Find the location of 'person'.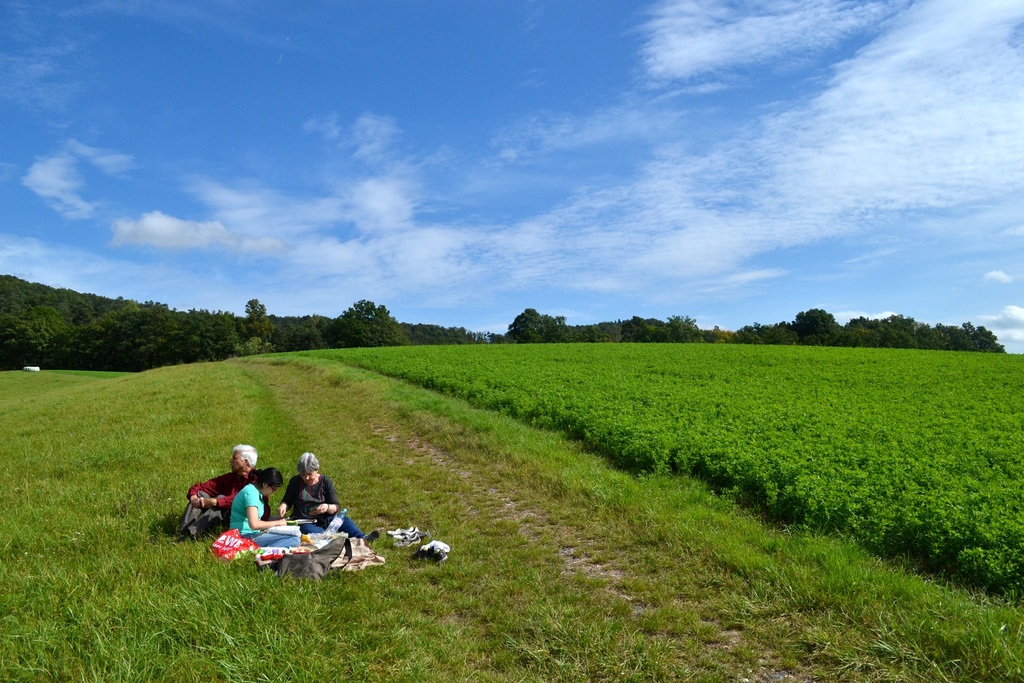
Location: region(187, 440, 277, 550).
